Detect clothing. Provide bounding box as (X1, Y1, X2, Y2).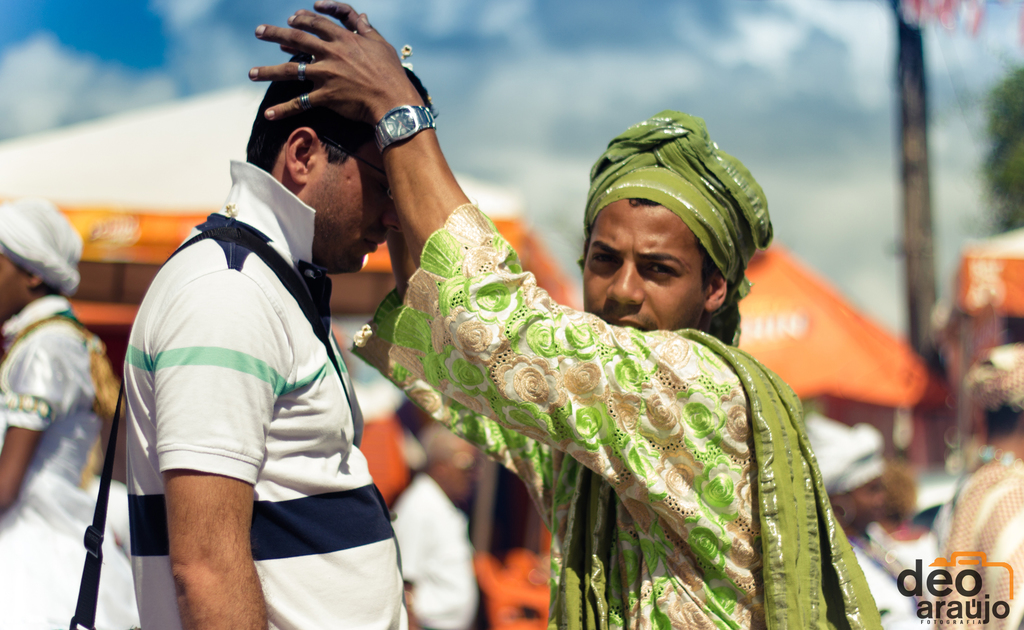
(102, 154, 391, 586).
